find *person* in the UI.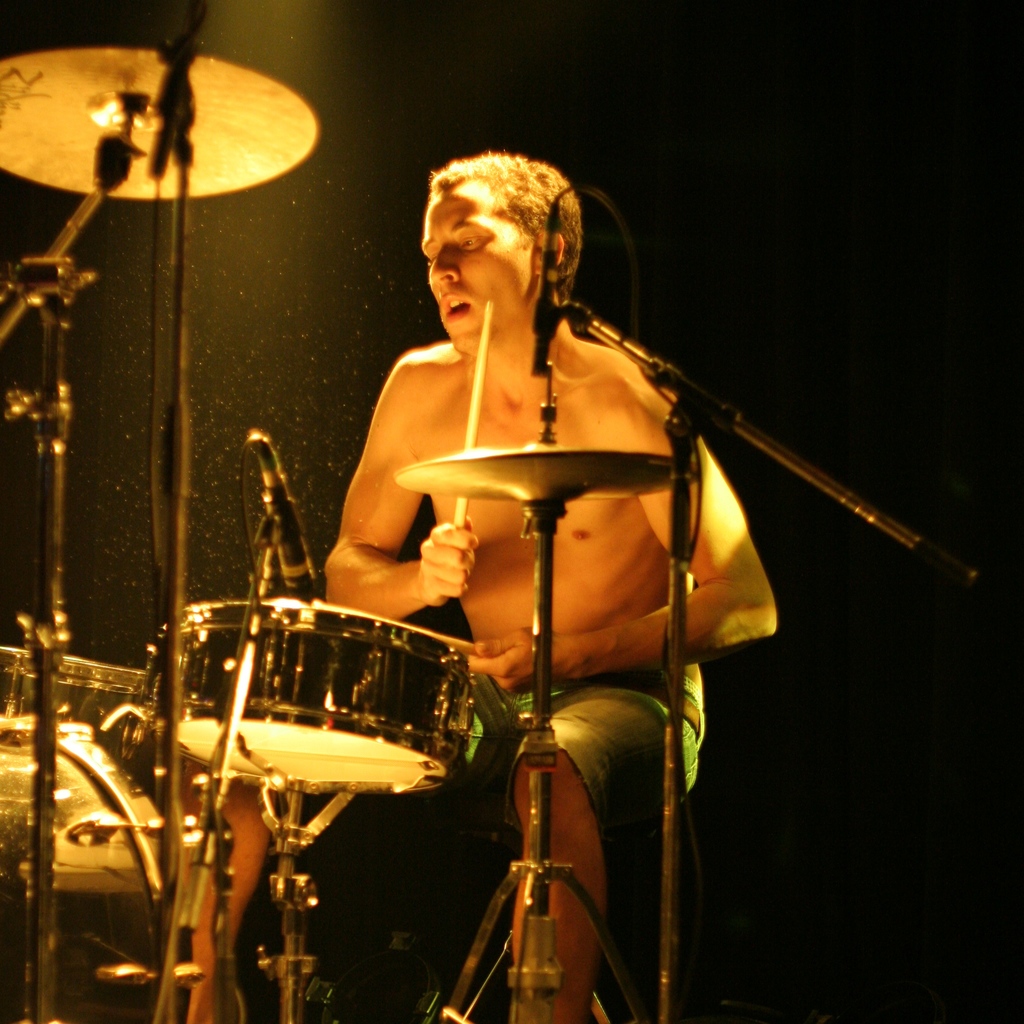
UI element at box=[305, 141, 782, 1023].
